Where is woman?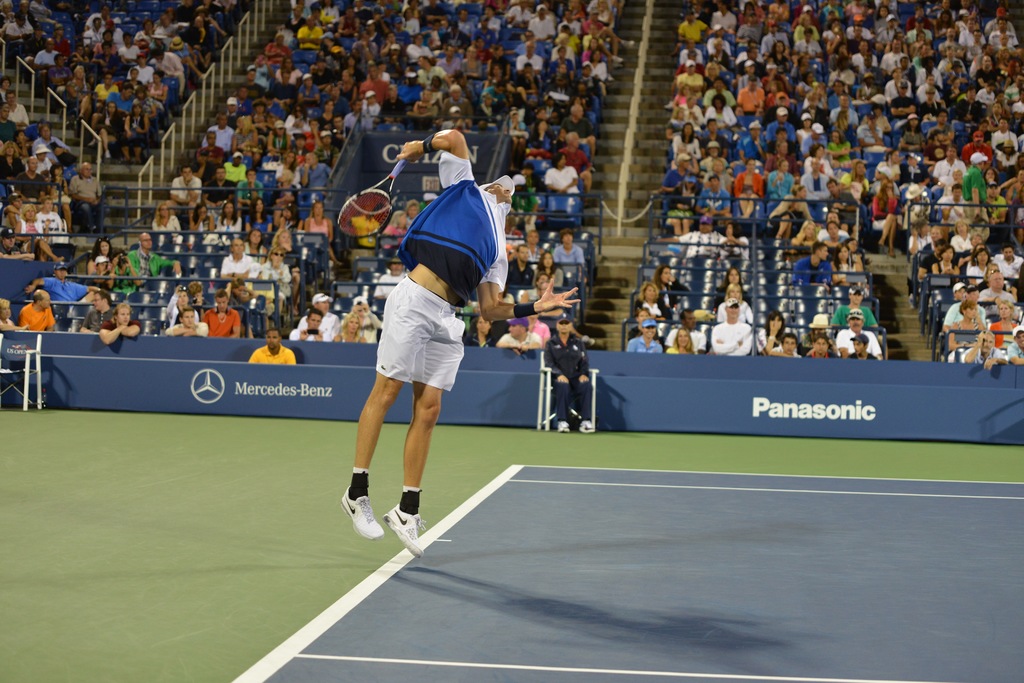
<region>317, 97, 335, 129</region>.
